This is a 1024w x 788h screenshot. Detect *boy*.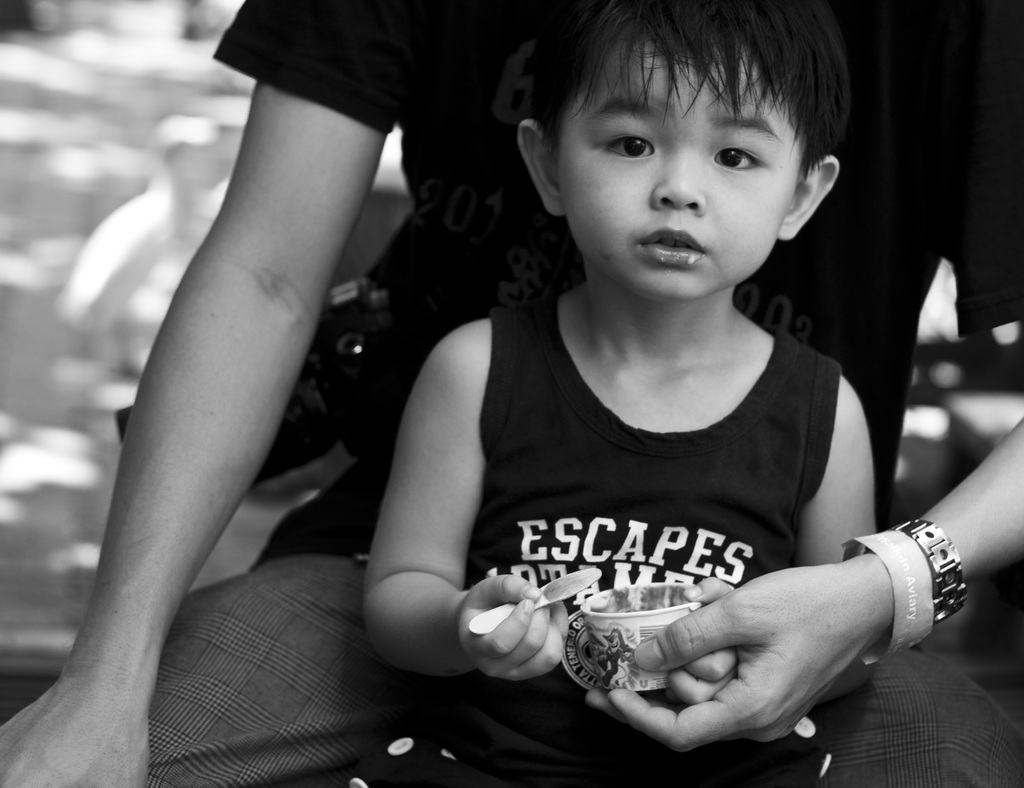
{"left": 360, "top": 0, "right": 877, "bottom": 787}.
